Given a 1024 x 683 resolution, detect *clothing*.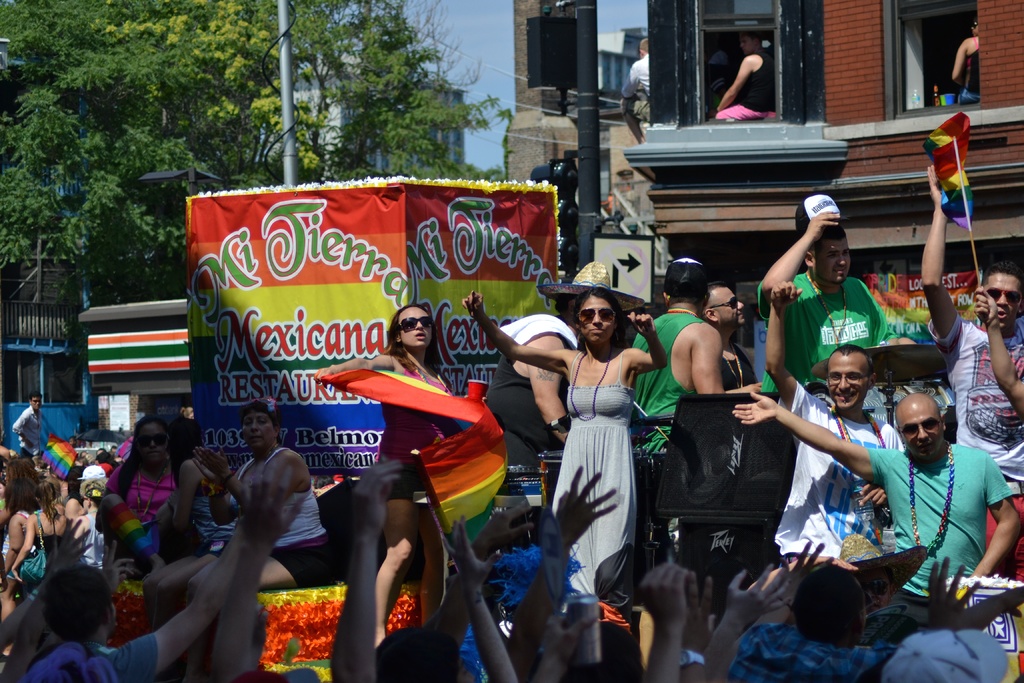
x1=717, y1=96, x2=769, y2=125.
